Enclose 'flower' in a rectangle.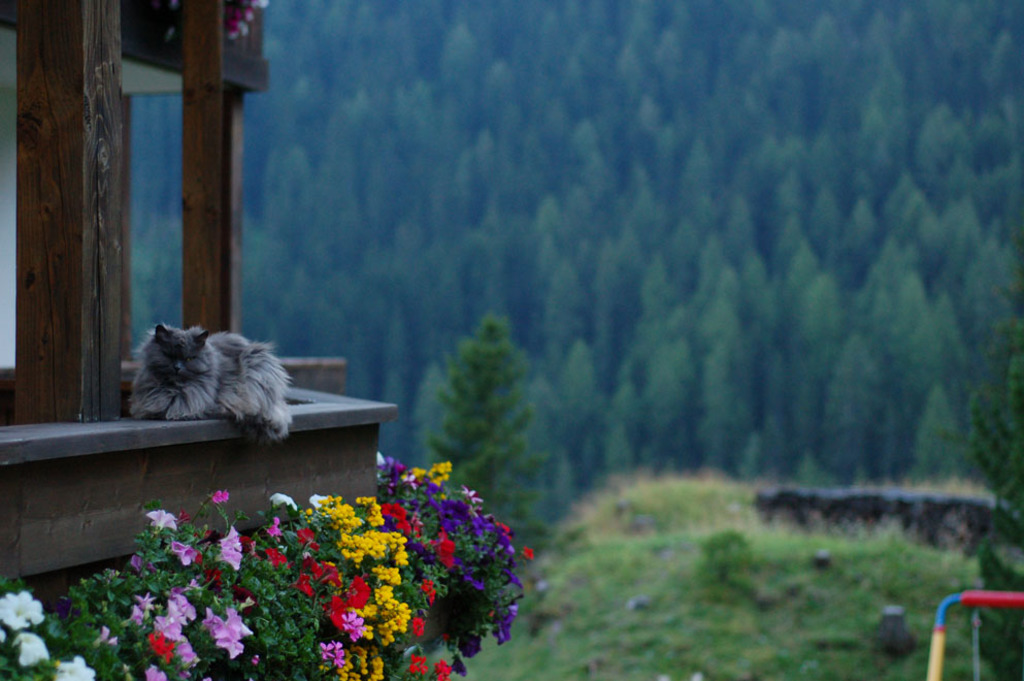
box=[10, 634, 51, 666].
